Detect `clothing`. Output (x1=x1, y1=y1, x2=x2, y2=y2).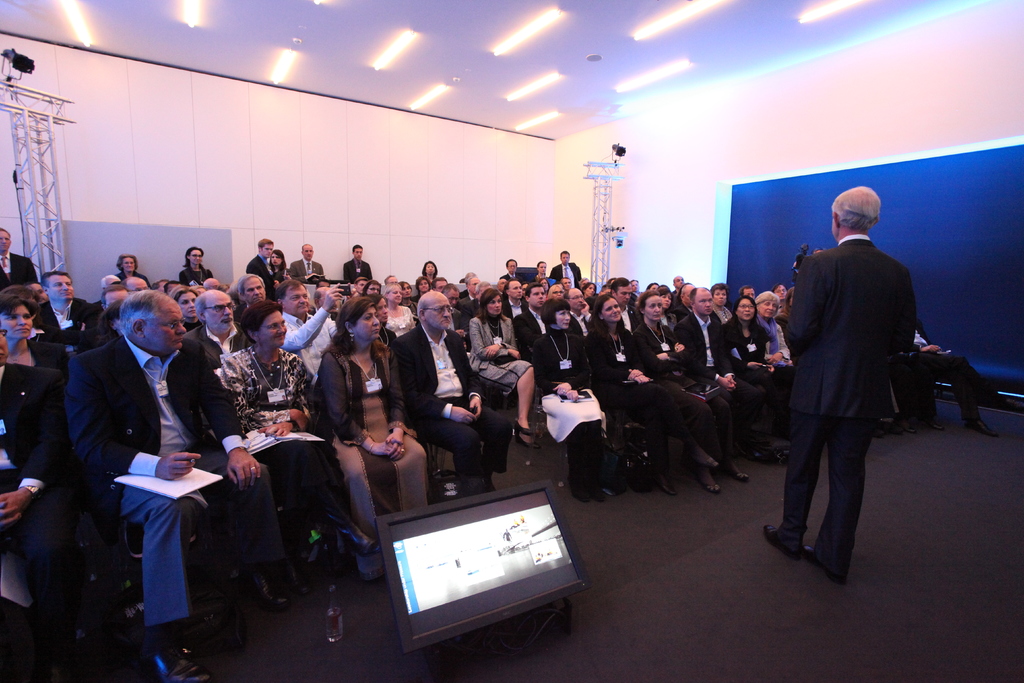
(x1=0, y1=361, x2=79, y2=617).
